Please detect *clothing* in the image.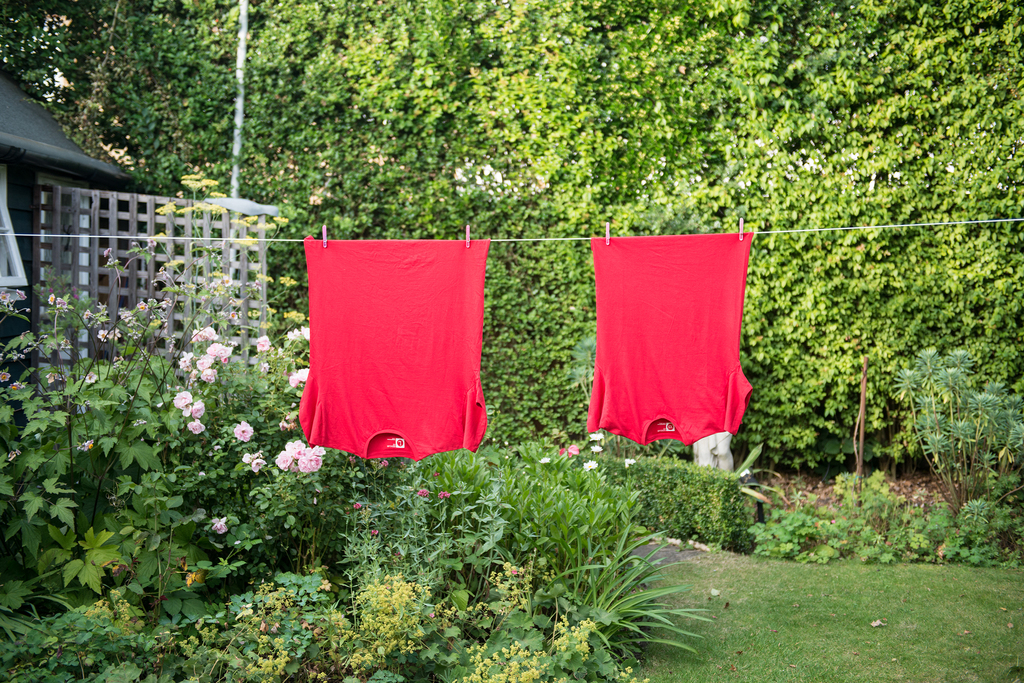
Rect(298, 237, 491, 452).
